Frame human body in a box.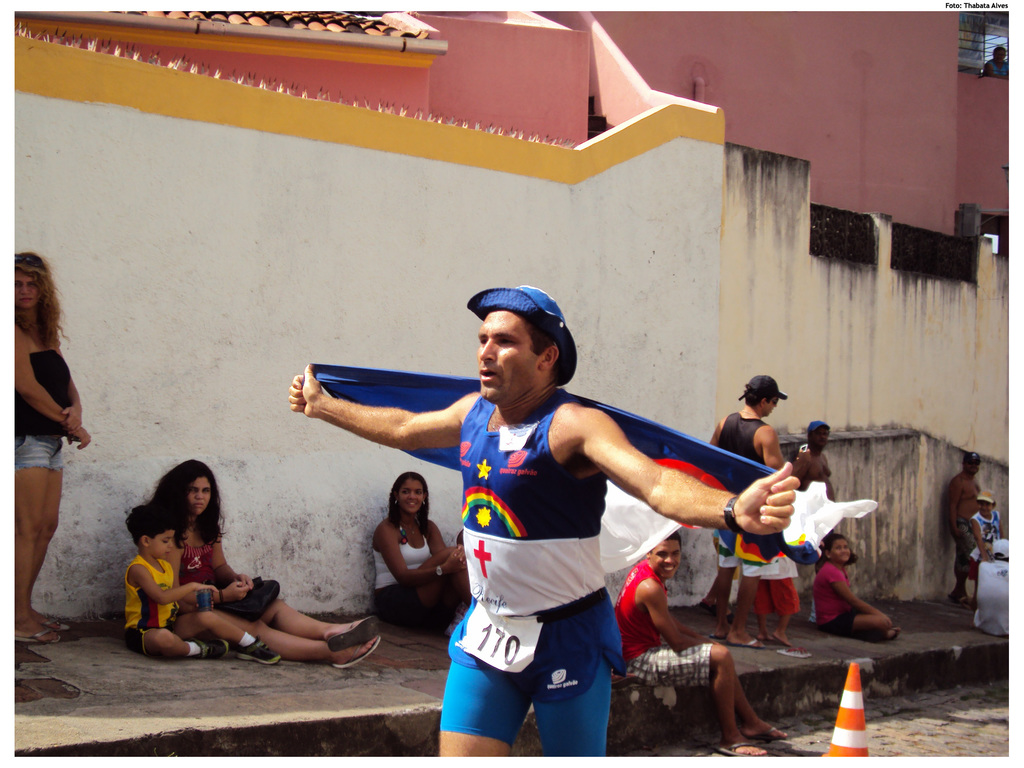
Rect(708, 376, 783, 651).
